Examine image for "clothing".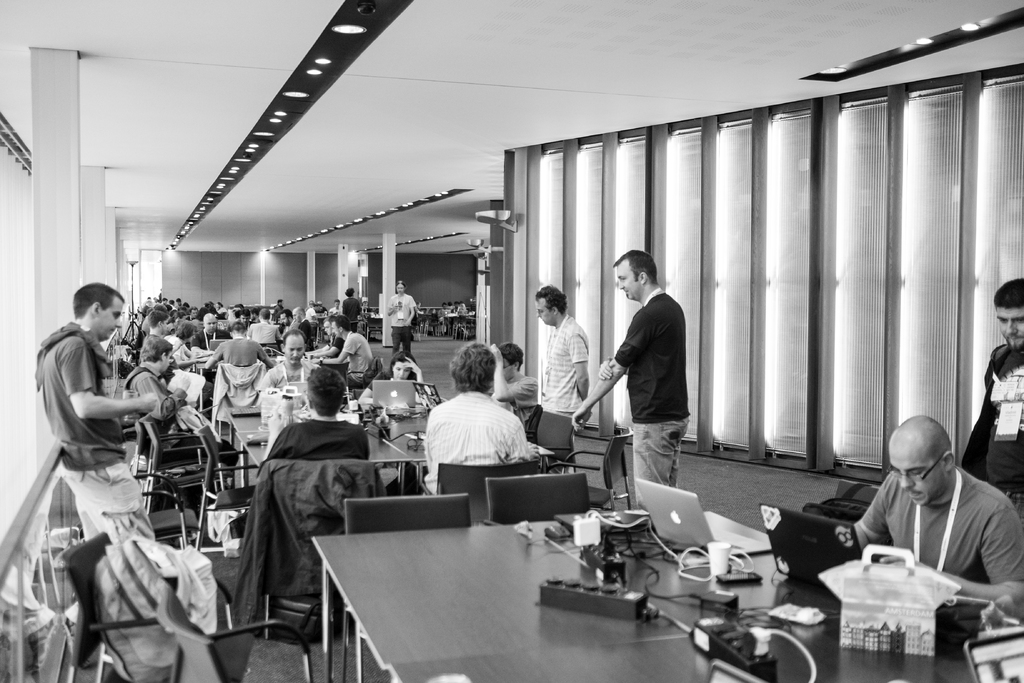
Examination result: {"left": 452, "top": 306, "right": 461, "bottom": 312}.
